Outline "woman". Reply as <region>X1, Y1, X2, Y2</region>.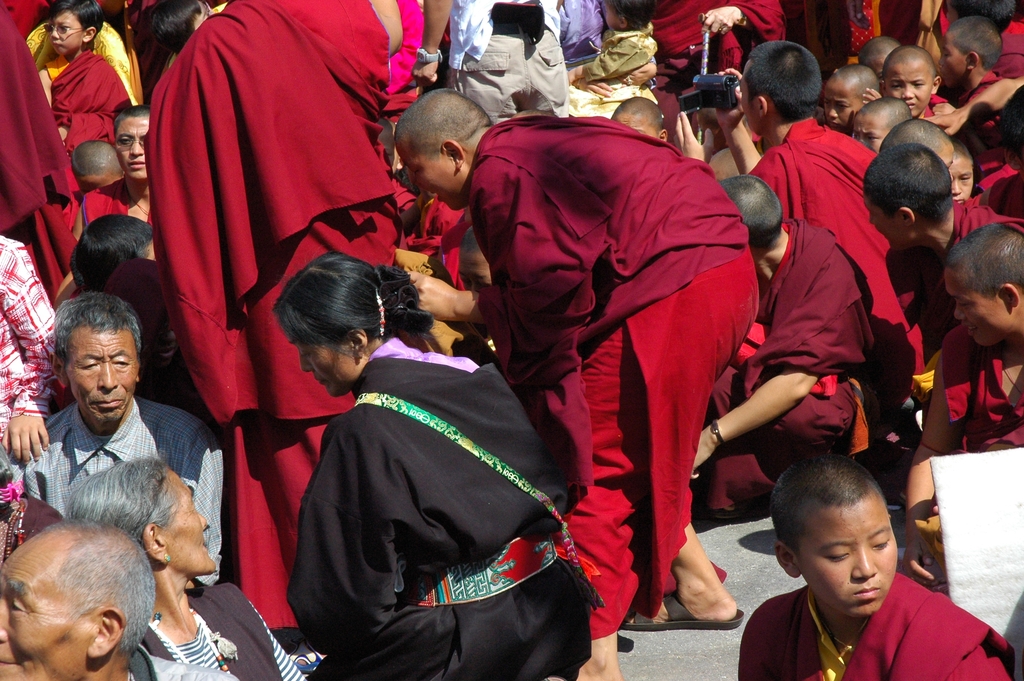
<region>61, 446, 310, 680</region>.
